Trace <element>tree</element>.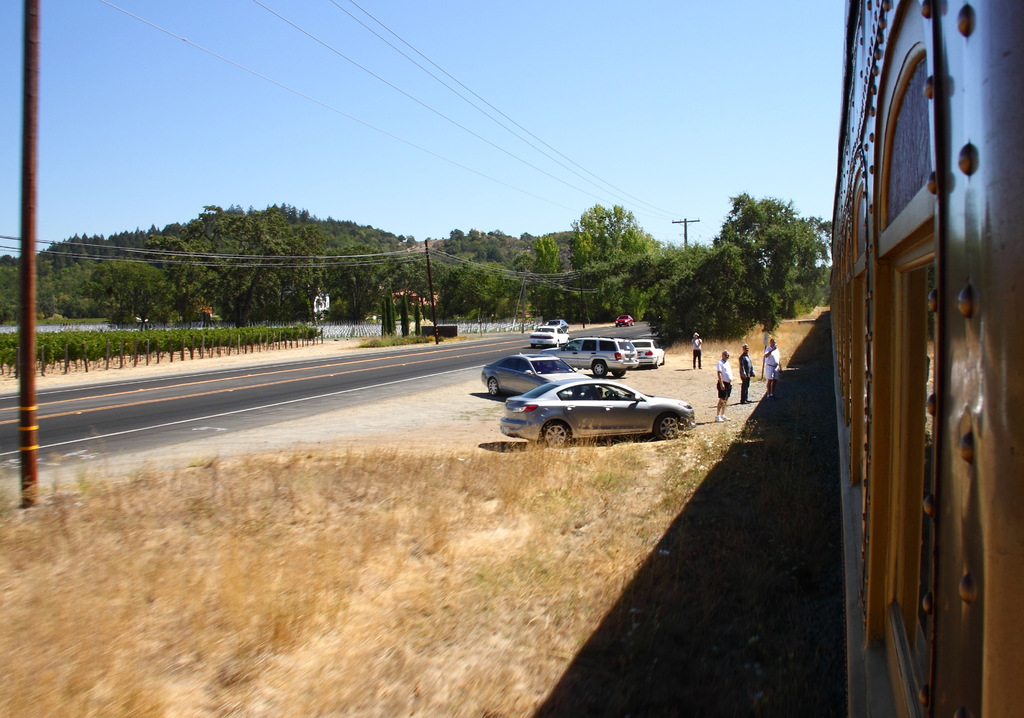
Traced to 712/190/837/323.
